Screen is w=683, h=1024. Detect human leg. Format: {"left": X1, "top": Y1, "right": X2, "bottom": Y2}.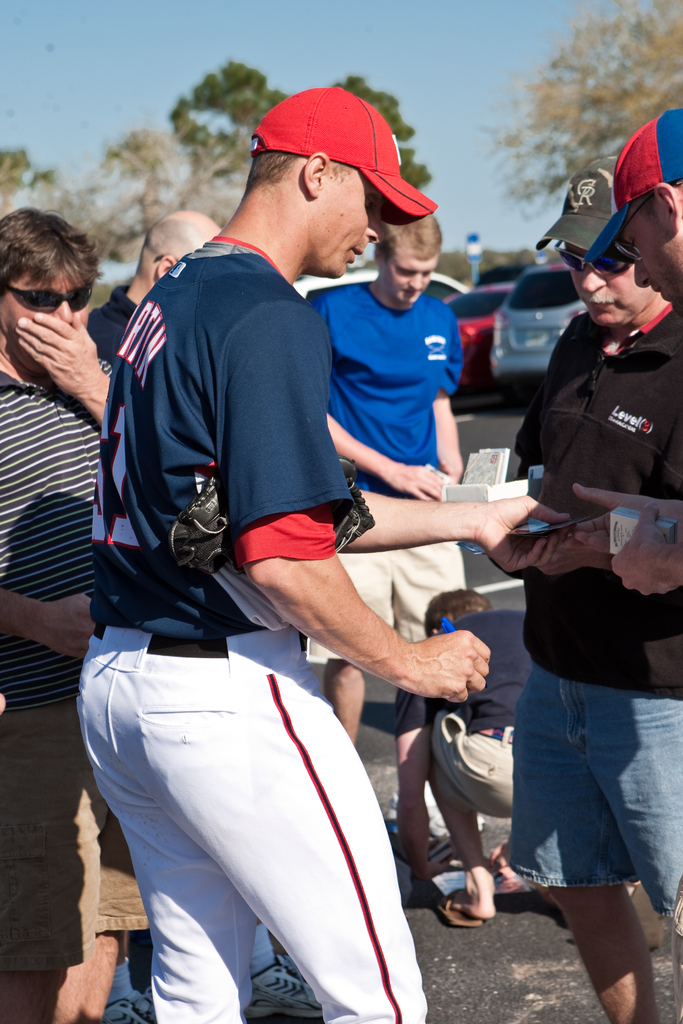
{"left": 79, "top": 645, "right": 256, "bottom": 1023}.
